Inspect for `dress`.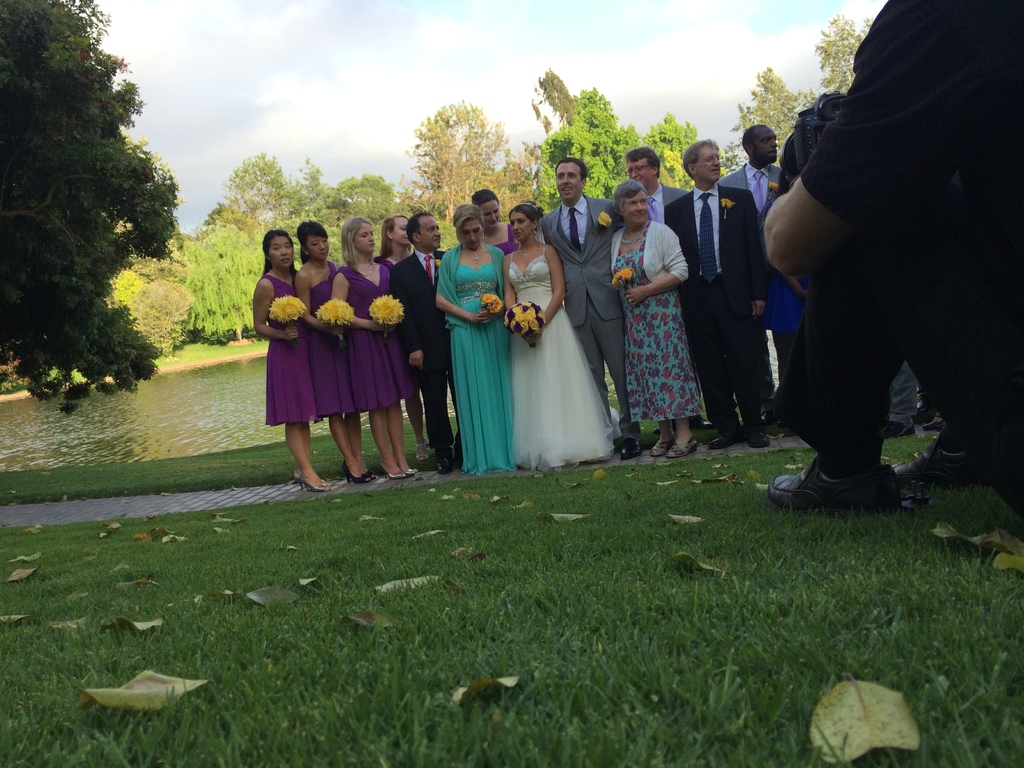
Inspection: detection(309, 262, 355, 415).
